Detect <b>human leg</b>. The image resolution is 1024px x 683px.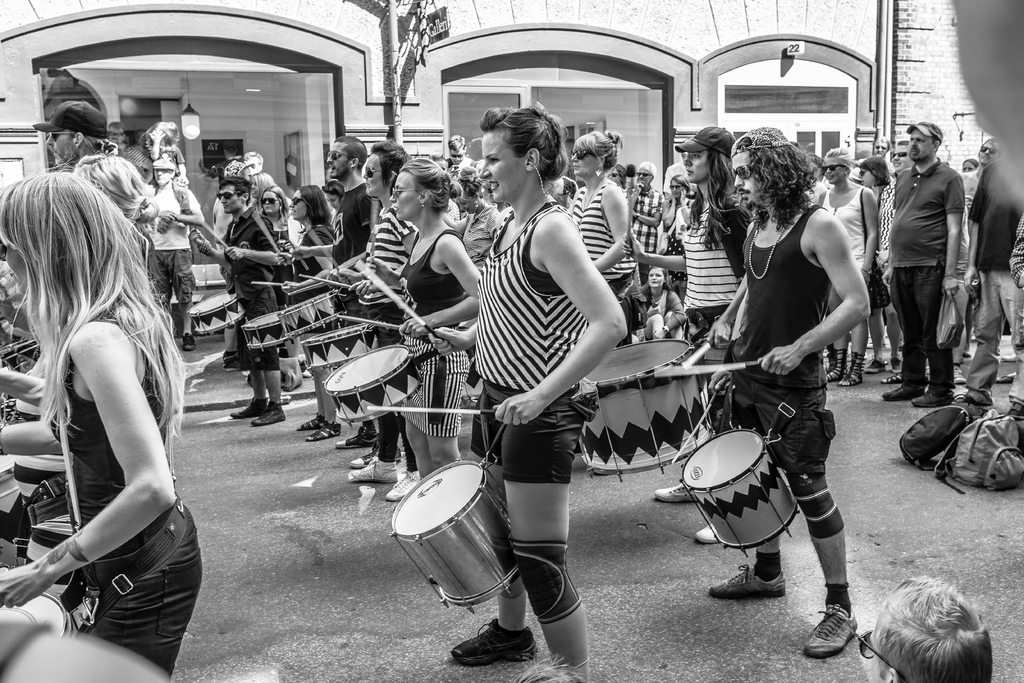
x1=504 y1=395 x2=593 y2=682.
